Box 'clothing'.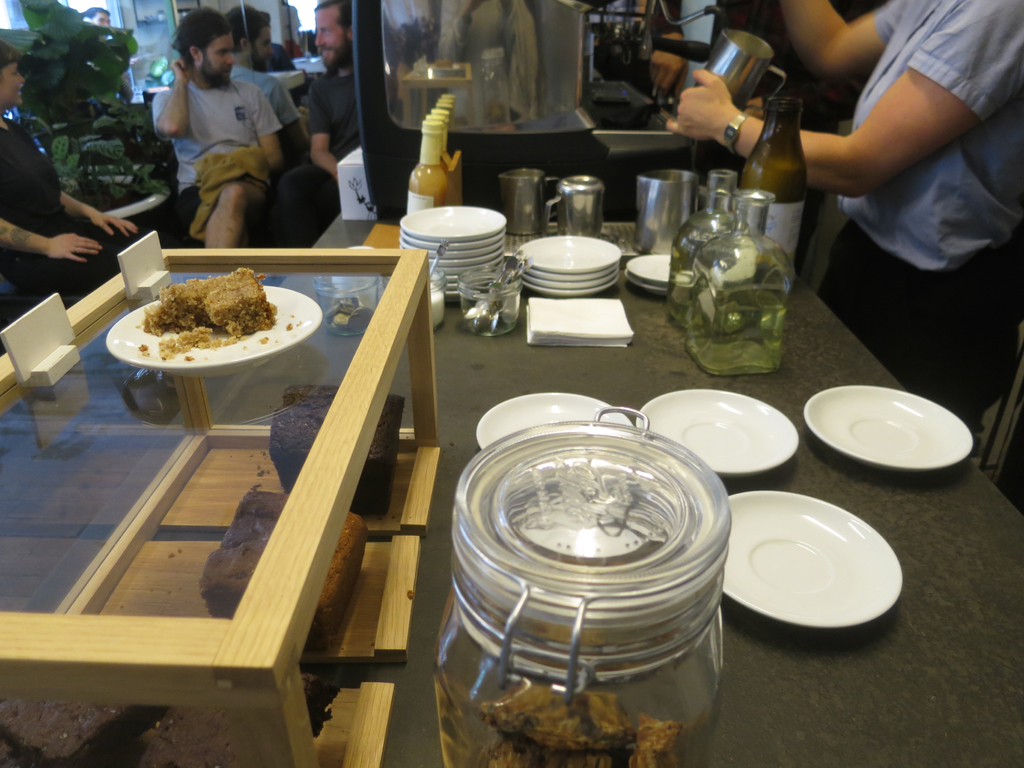
280/74/361/245.
